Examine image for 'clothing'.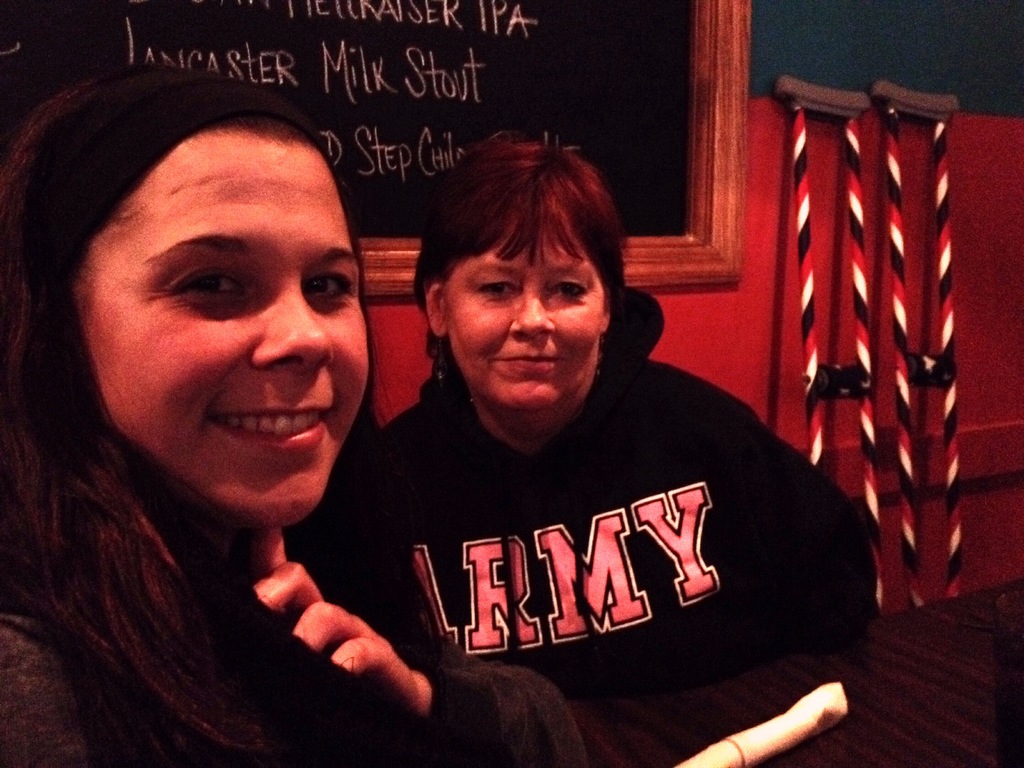
Examination result: <bbox>346, 286, 883, 708</bbox>.
